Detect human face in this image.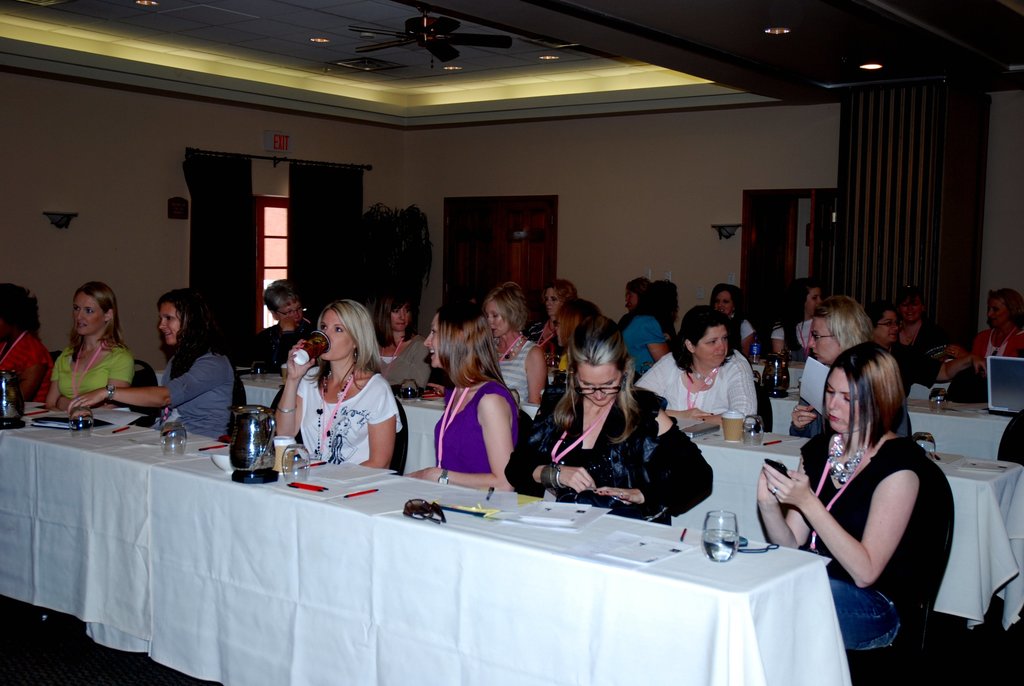
Detection: {"left": 484, "top": 300, "right": 508, "bottom": 336}.
